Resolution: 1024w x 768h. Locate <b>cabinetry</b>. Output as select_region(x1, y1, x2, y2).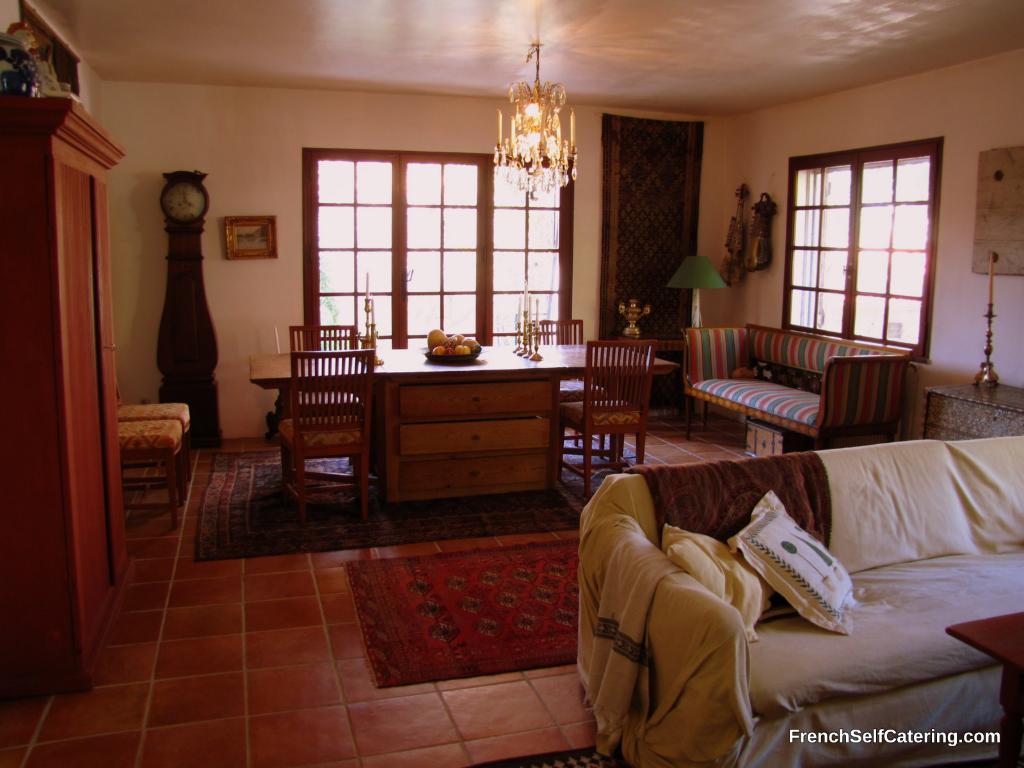
select_region(391, 373, 560, 511).
